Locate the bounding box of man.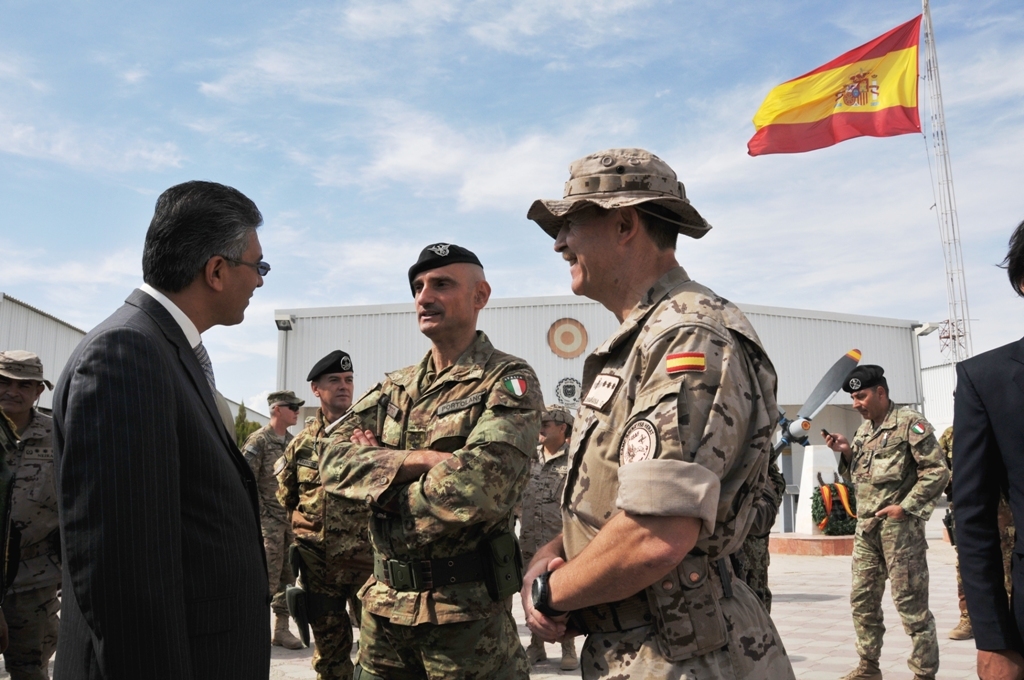
Bounding box: locate(0, 343, 53, 676).
